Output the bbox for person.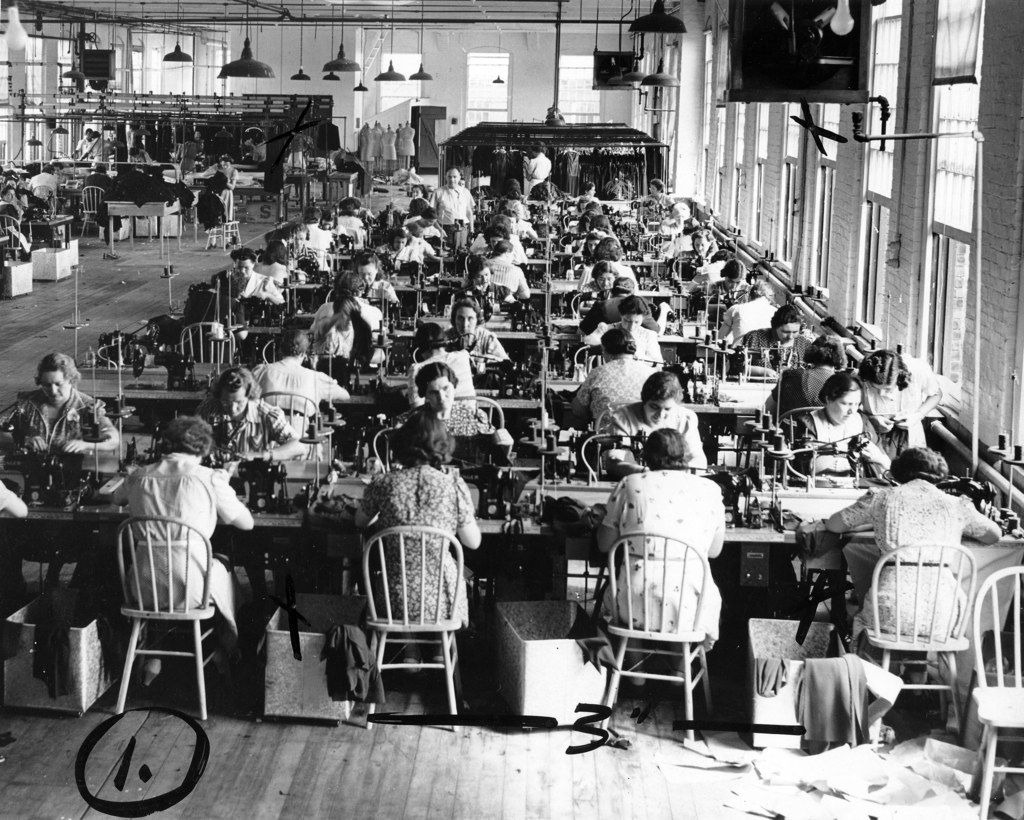
<bbox>568, 200, 588, 215</bbox>.
